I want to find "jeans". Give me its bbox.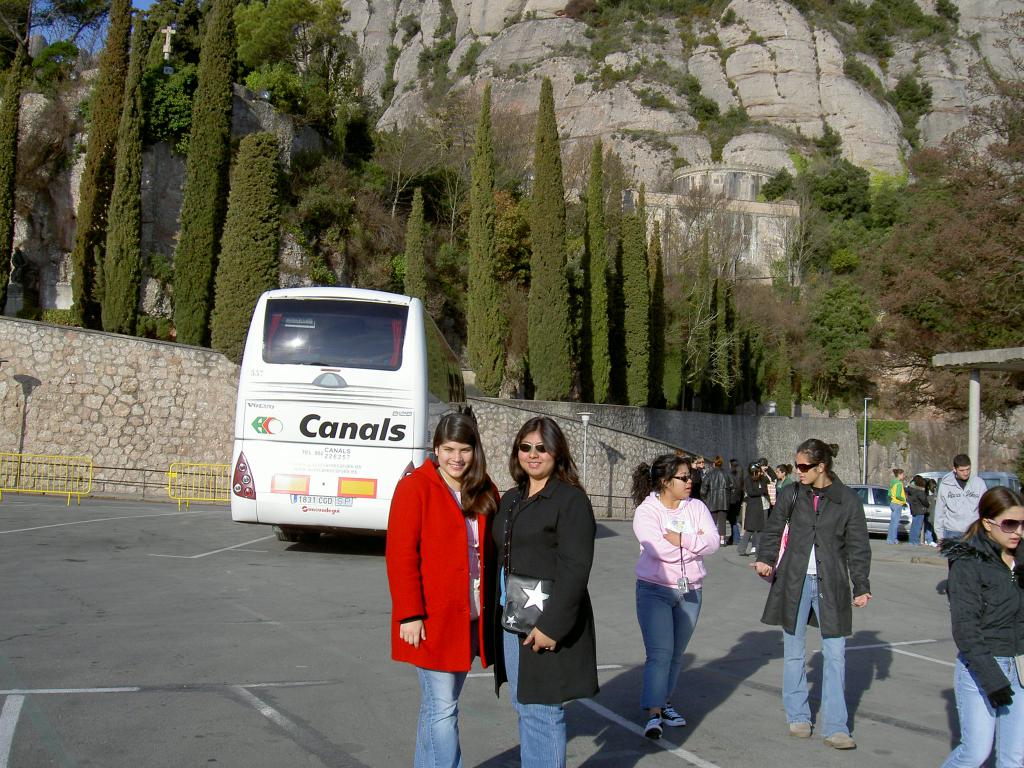
(639, 578, 701, 712).
